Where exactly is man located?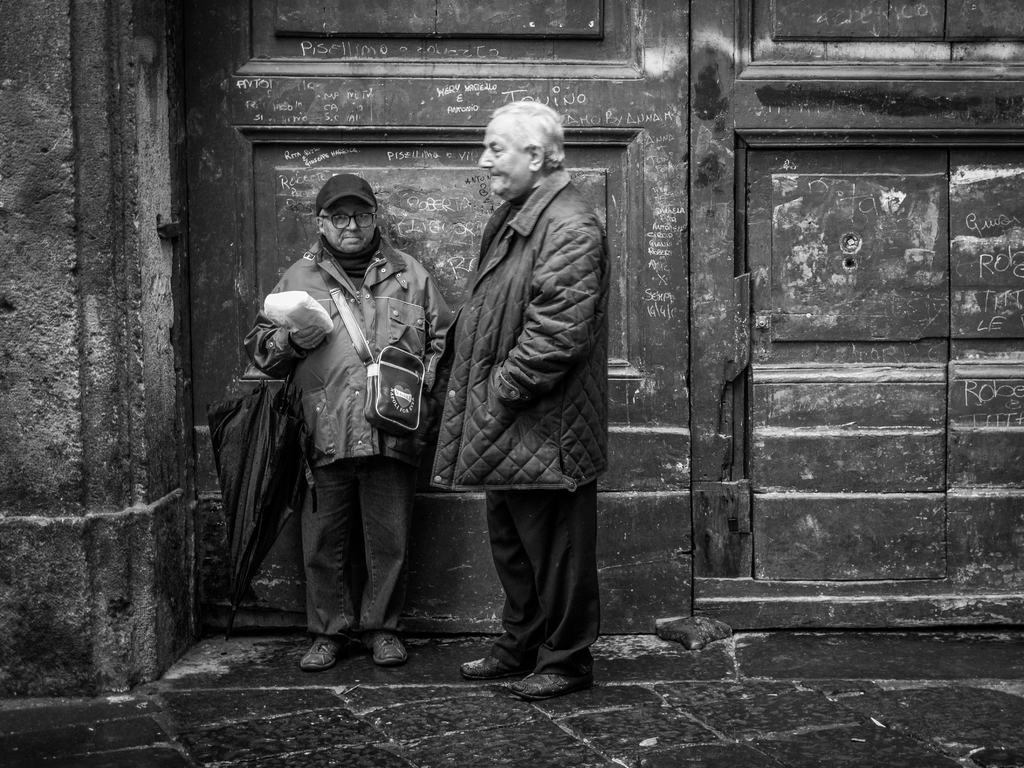
Its bounding box is (left=420, top=87, right=623, bottom=687).
